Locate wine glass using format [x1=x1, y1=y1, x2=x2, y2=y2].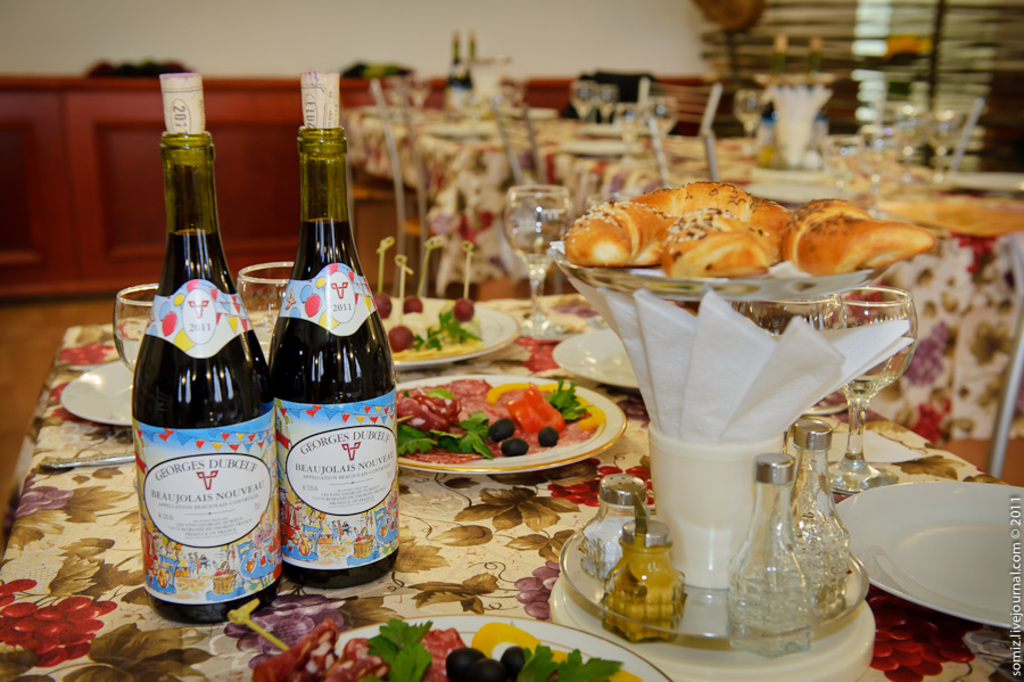
[x1=503, y1=186, x2=571, y2=332].
